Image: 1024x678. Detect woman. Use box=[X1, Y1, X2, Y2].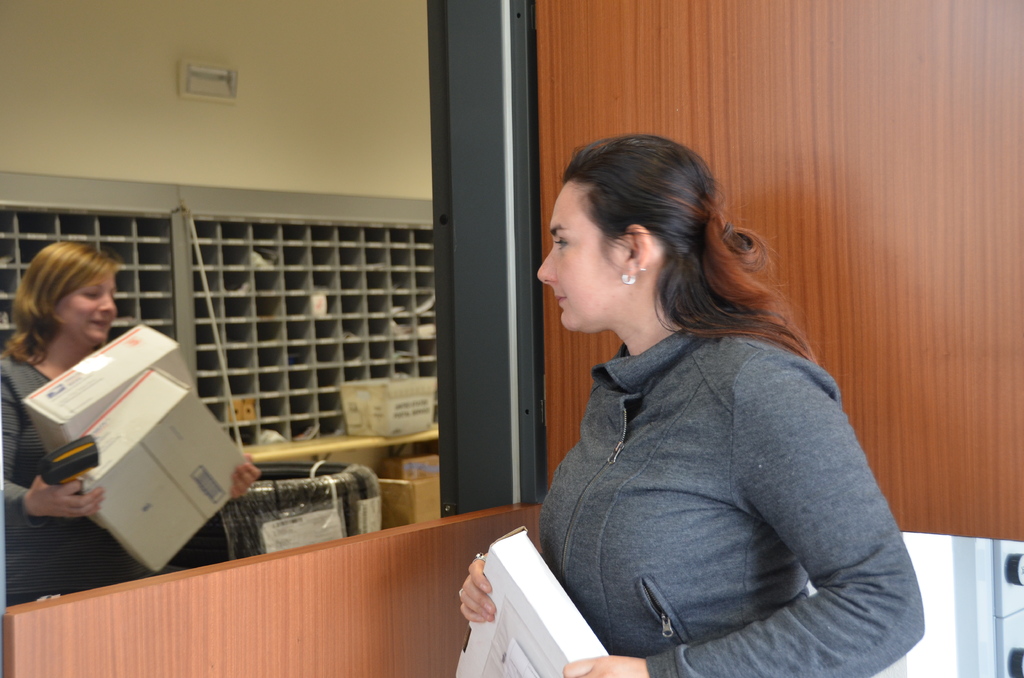
box=[508, 141, 906, 677].
